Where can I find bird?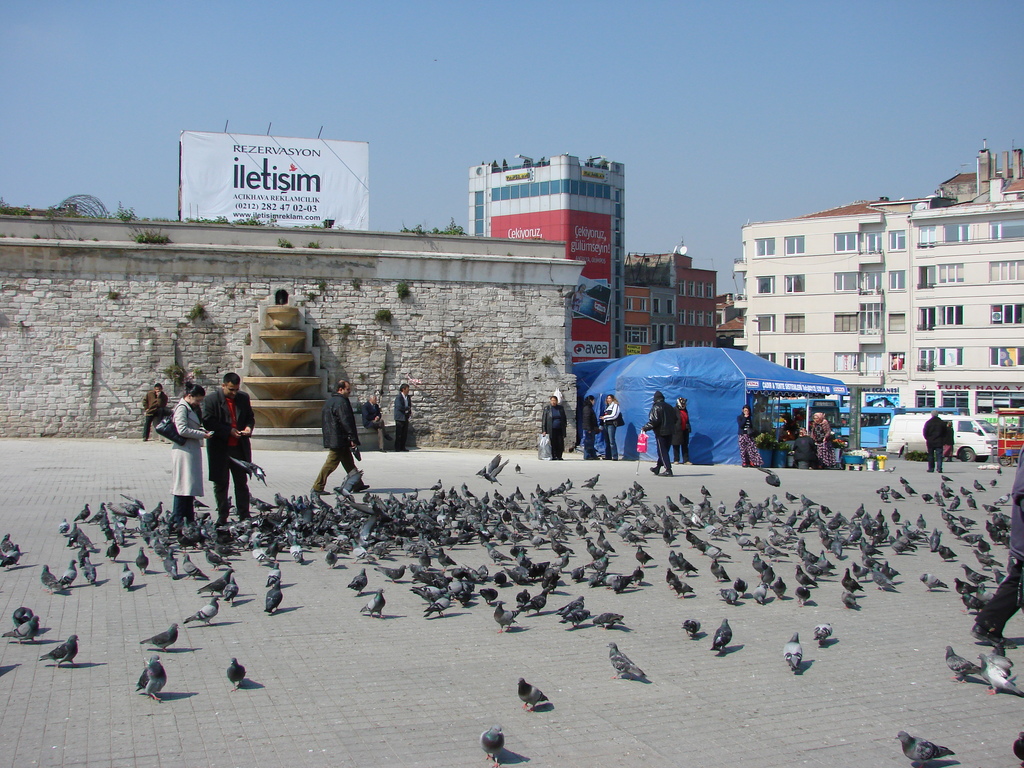
You can find it at region(751, 582, 769, 604).
